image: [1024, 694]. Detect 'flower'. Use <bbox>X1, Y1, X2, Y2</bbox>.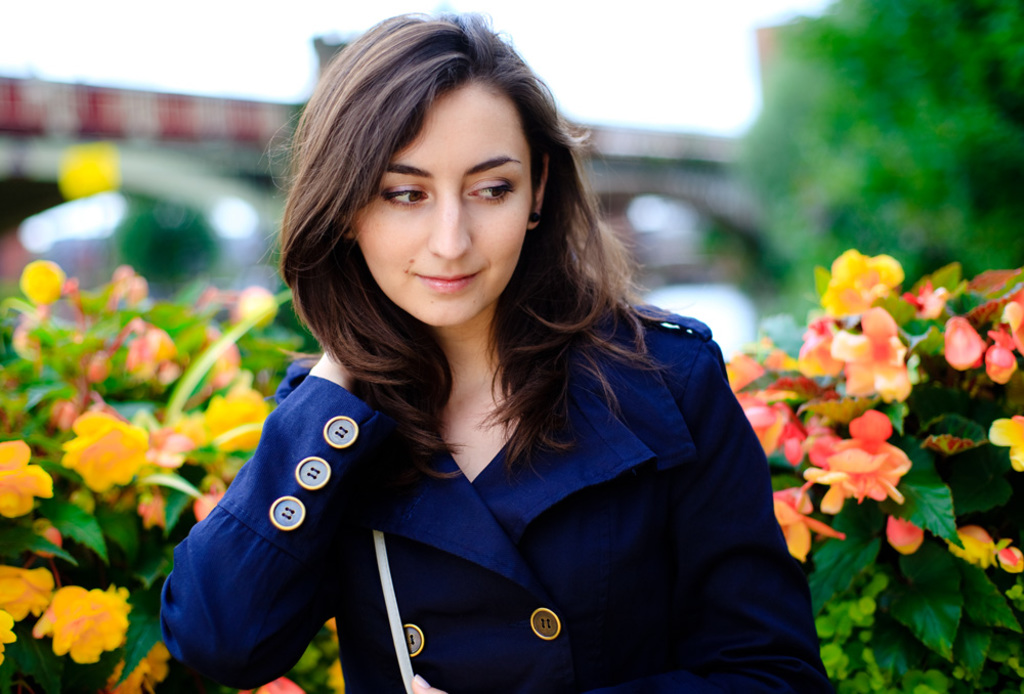
<bbox>27, 517, 67, 558</bbox>.
